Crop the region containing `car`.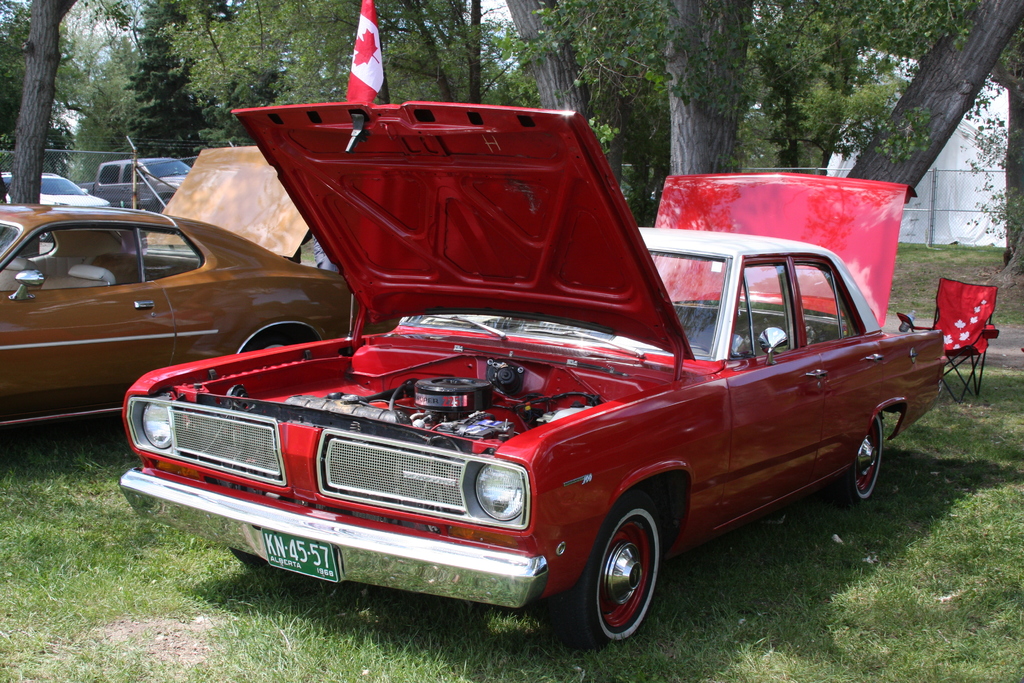
Crop region: 118/111/947/646.
